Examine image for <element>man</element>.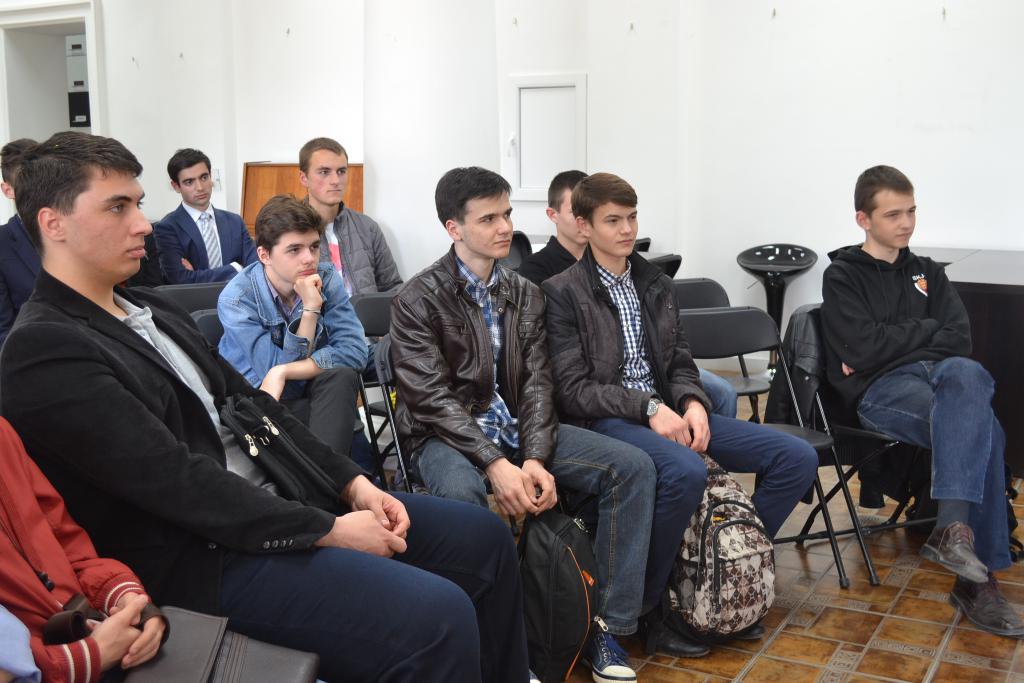
Examination result: x1=147 y1=145 x2=263 y2=286.
